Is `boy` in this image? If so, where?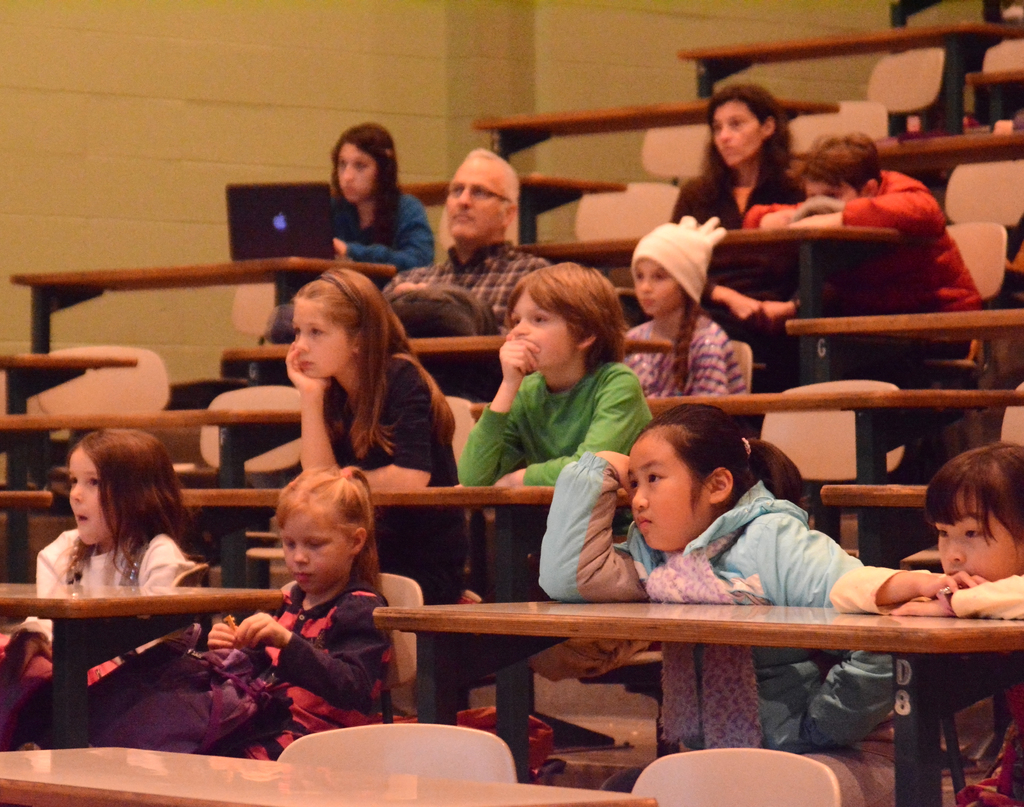
Yes, at [x1=442, y1=254, x2=661, y2=539].
